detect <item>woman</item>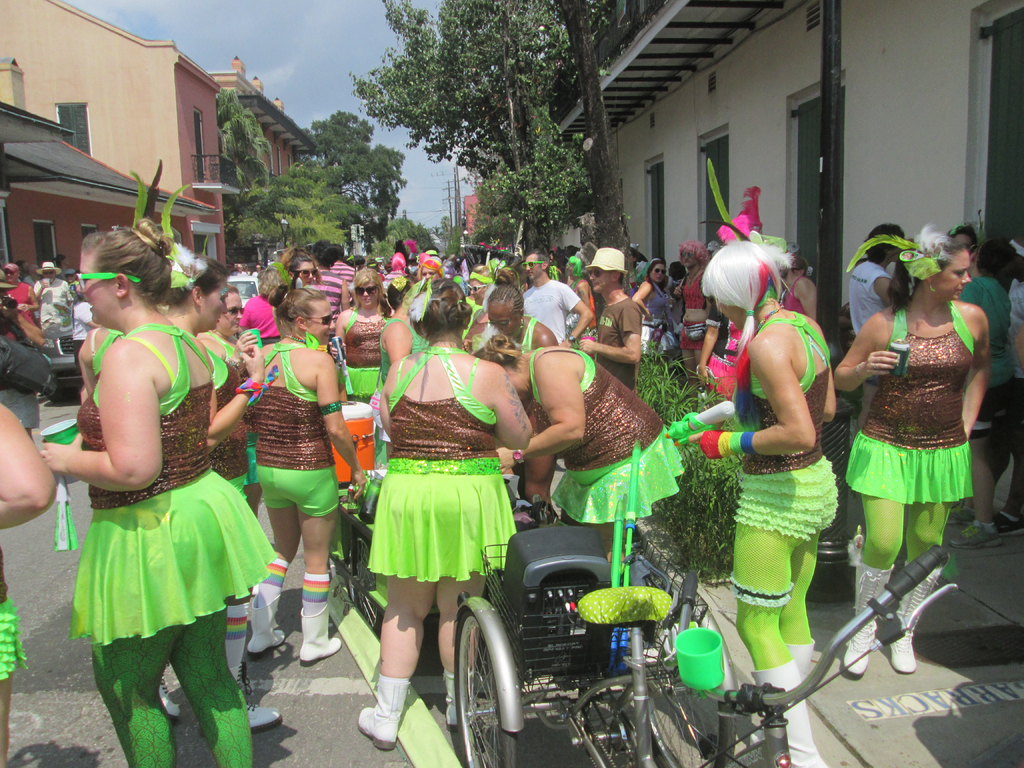
201, 285, 248, 360
